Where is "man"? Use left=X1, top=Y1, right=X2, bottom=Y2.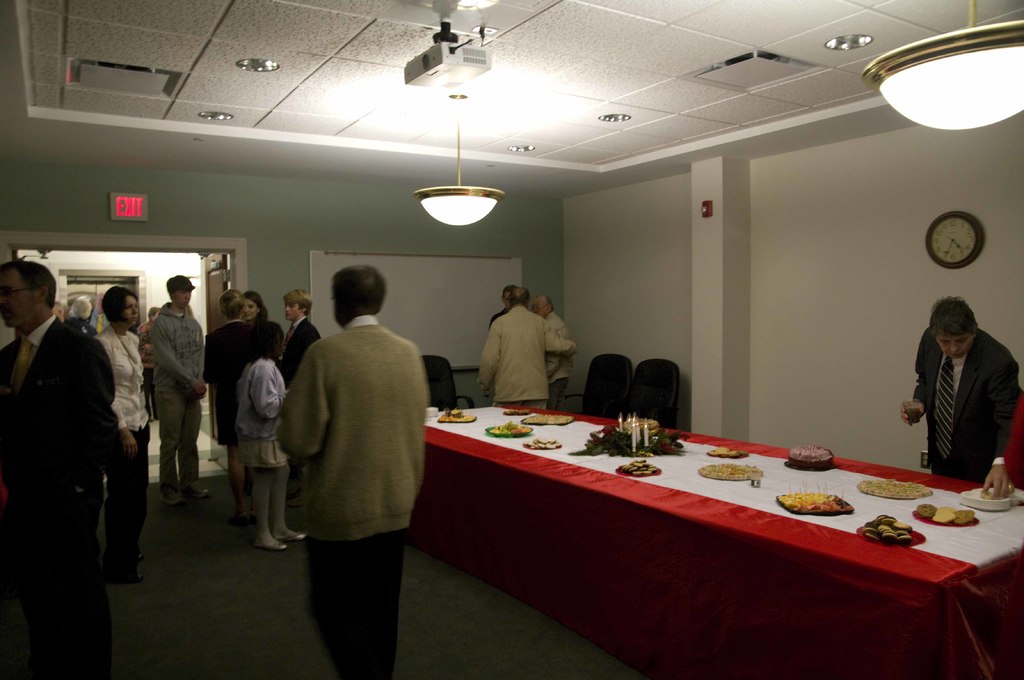
left=479, top=278, right=520, bottom=332.
